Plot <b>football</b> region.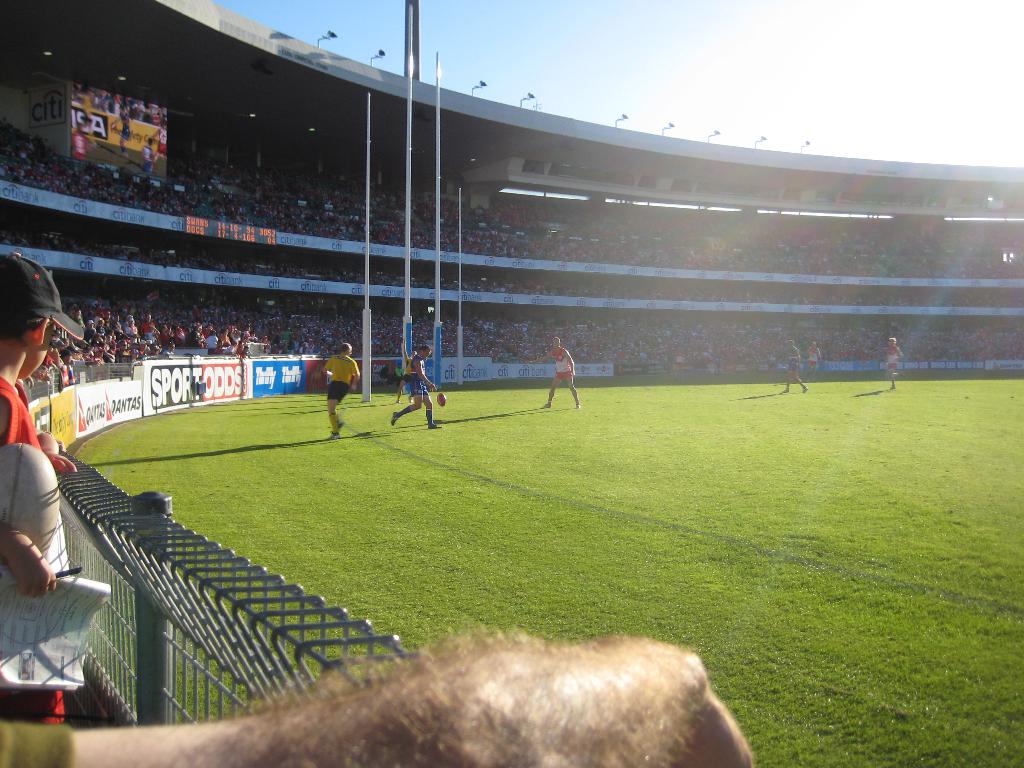
Plotted at box=[433, 390, 450, 410].
